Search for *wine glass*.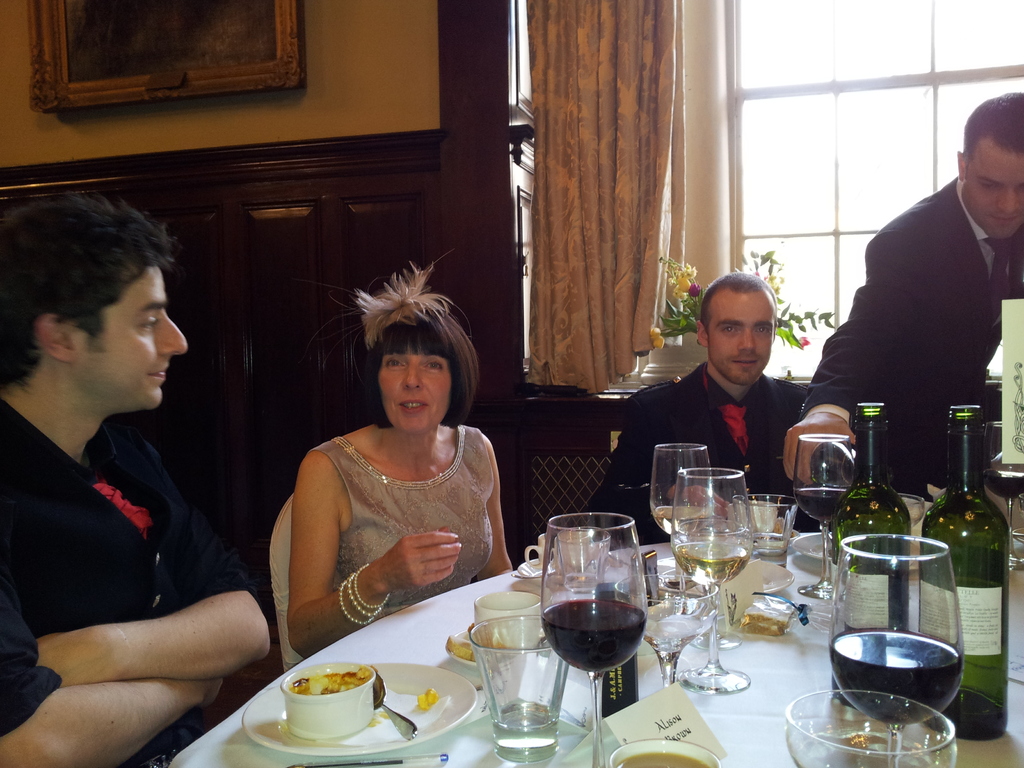
Found at <region>792, 435, 856, 604</region>.
